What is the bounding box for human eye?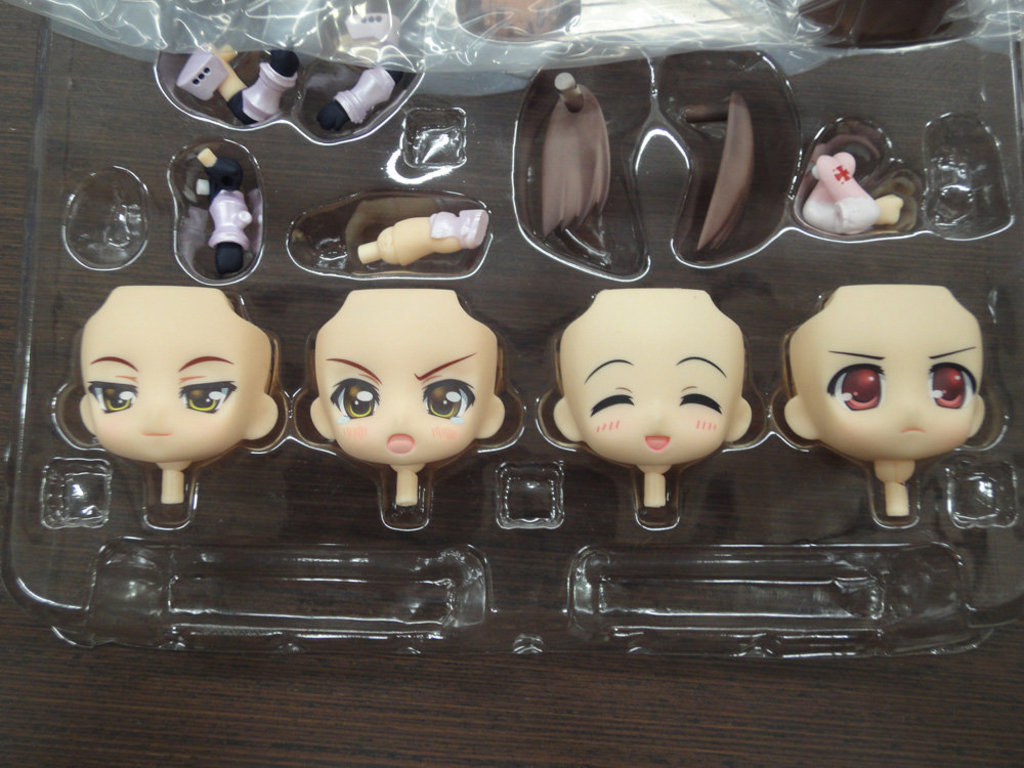
[672,375,730,417].
